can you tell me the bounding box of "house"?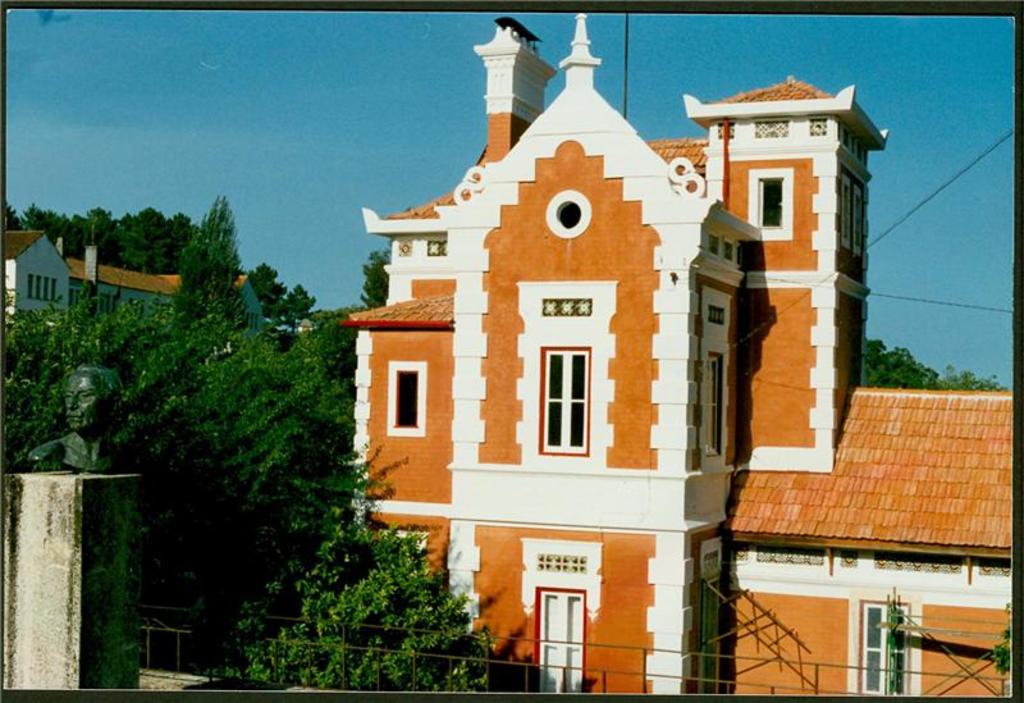
58:234:189:321.
